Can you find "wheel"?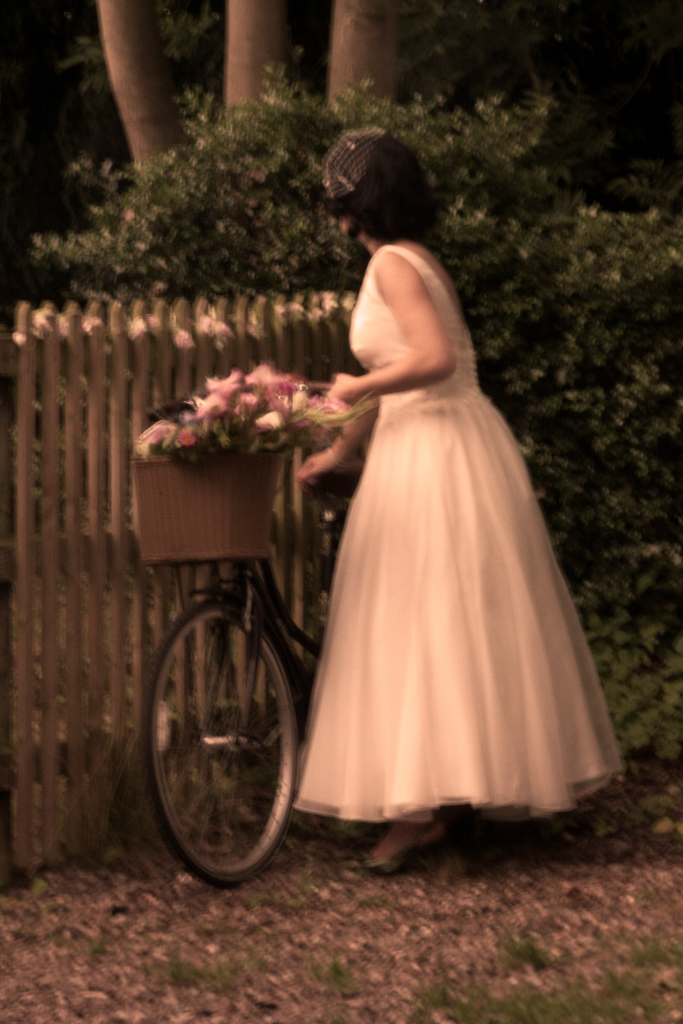
Yes, bounding box: (153,563,320,886).
